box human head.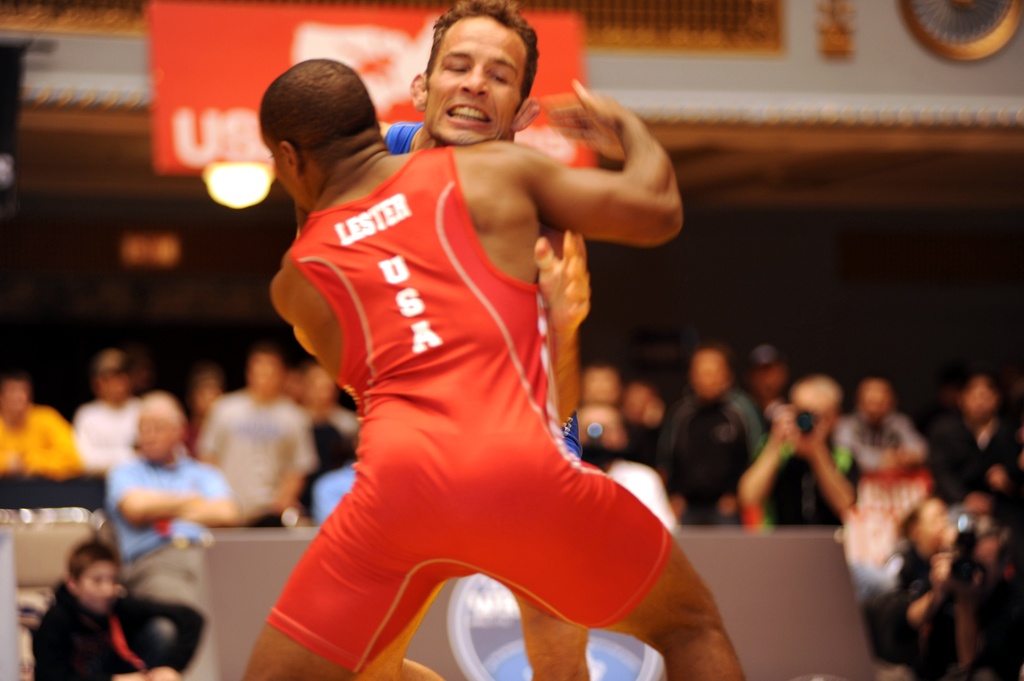
(67,545,122,616).
